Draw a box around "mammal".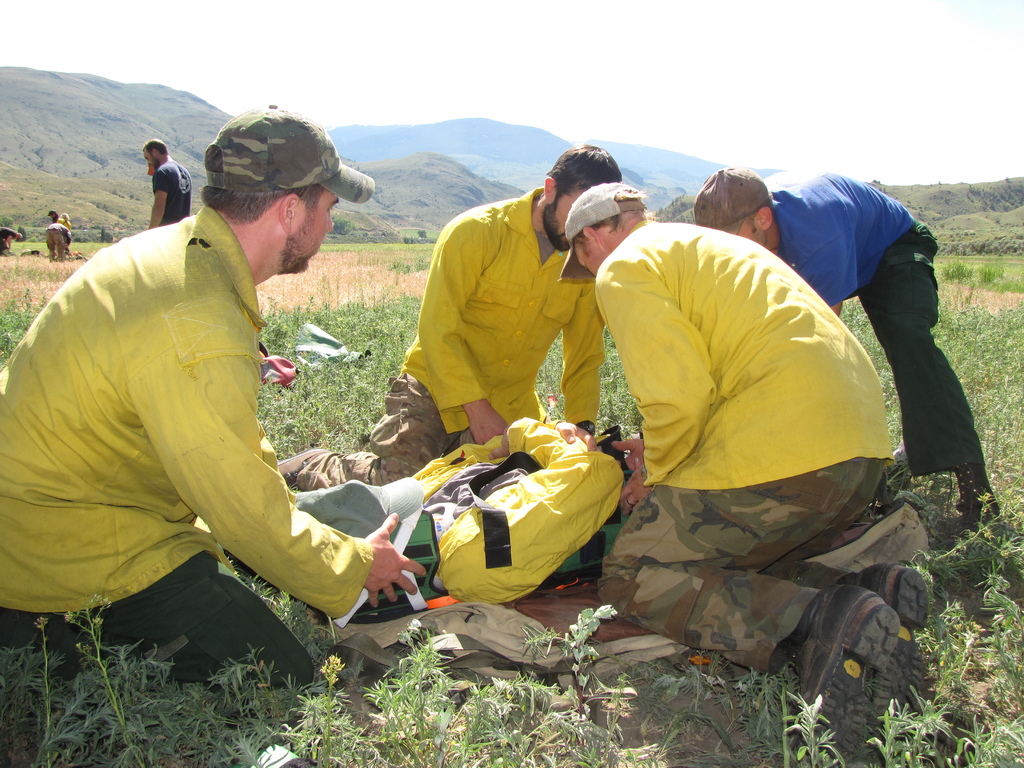
[x1=275, y1=141, x2=636, y2=485].
